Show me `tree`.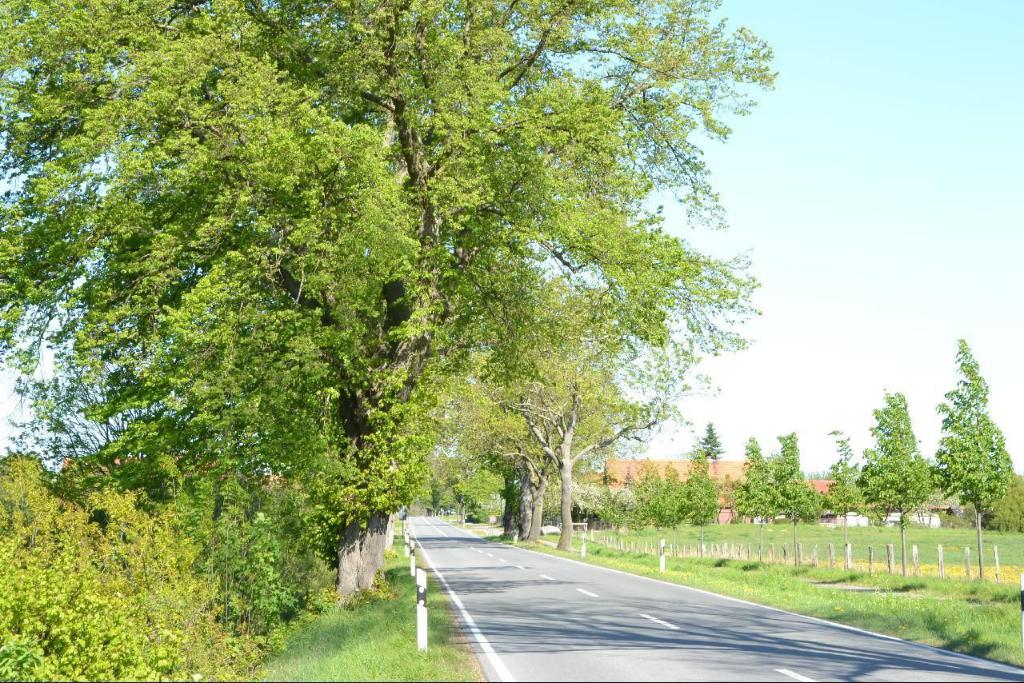
`tree` is here: [x1=765, y1=431, x2=824, y2=533].
